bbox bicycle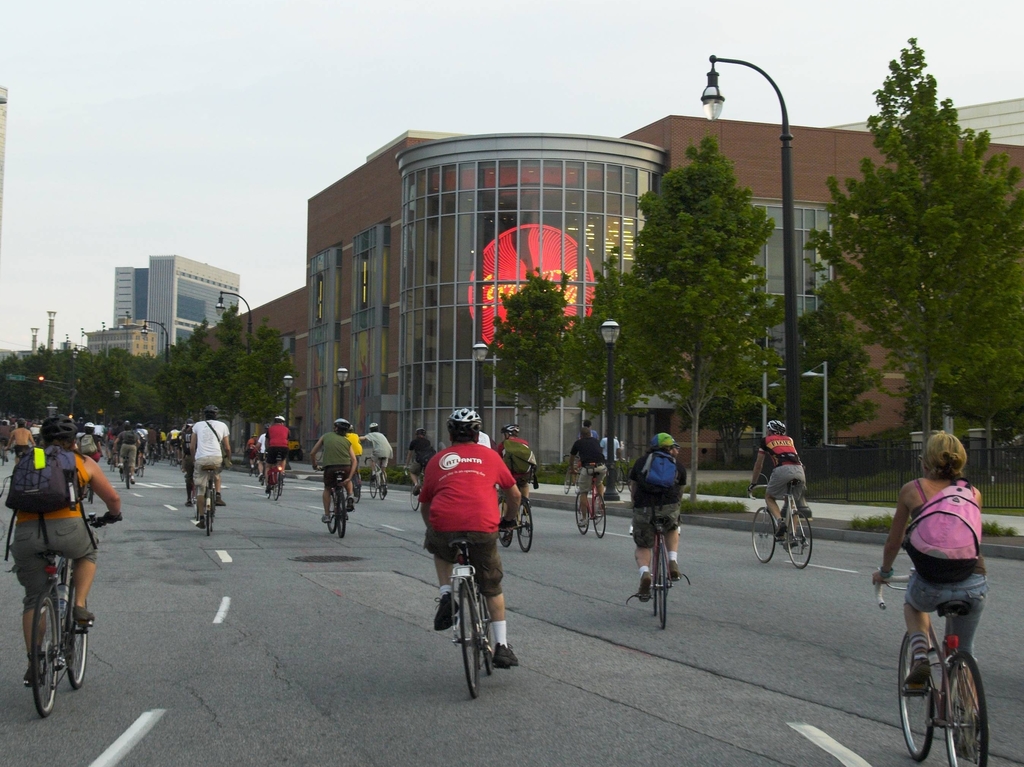
{"left": 440, "top": 515, "right": 528, "bottom": 698}
